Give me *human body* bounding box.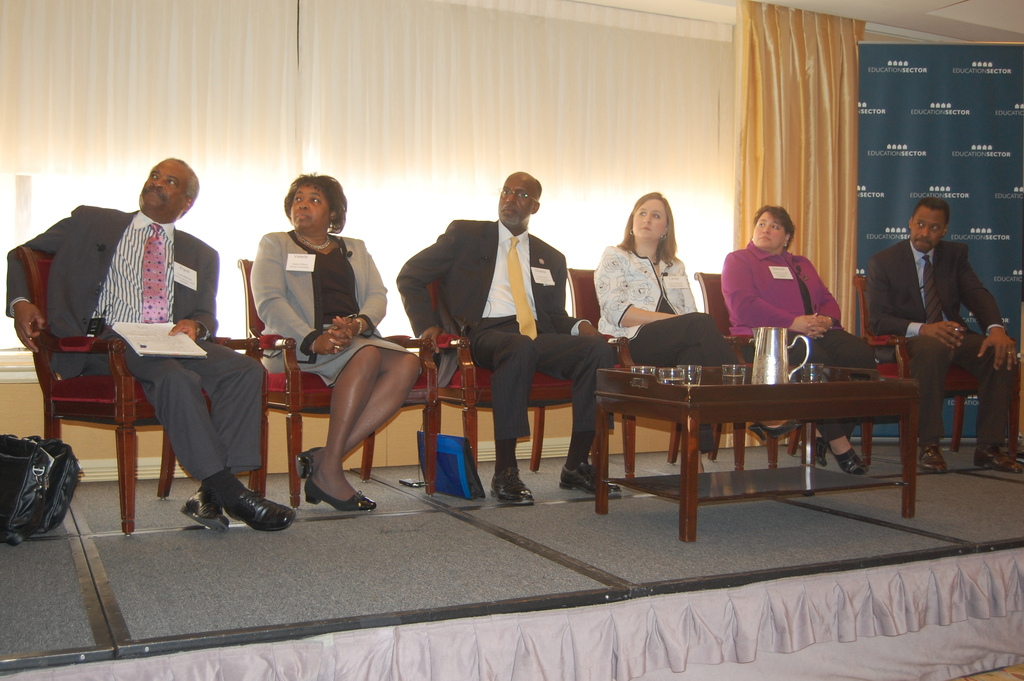
l=721, t=197, r=873, b=472.
